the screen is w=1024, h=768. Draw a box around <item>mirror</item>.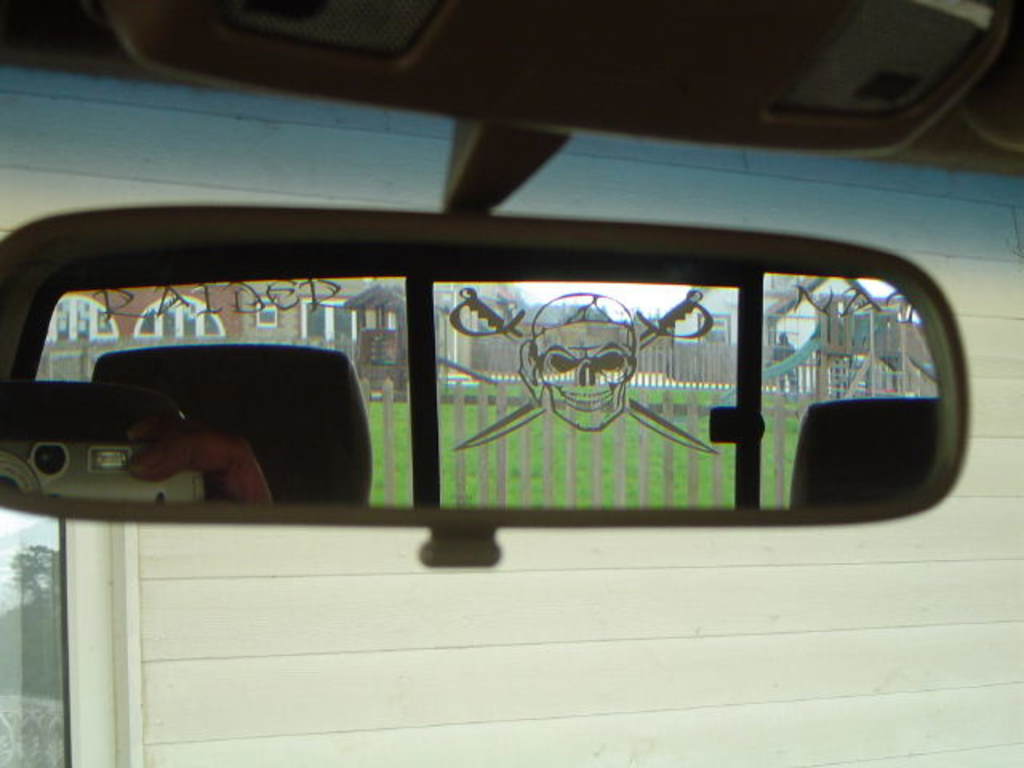
left=32, top=270, right=944, bottom=507.
